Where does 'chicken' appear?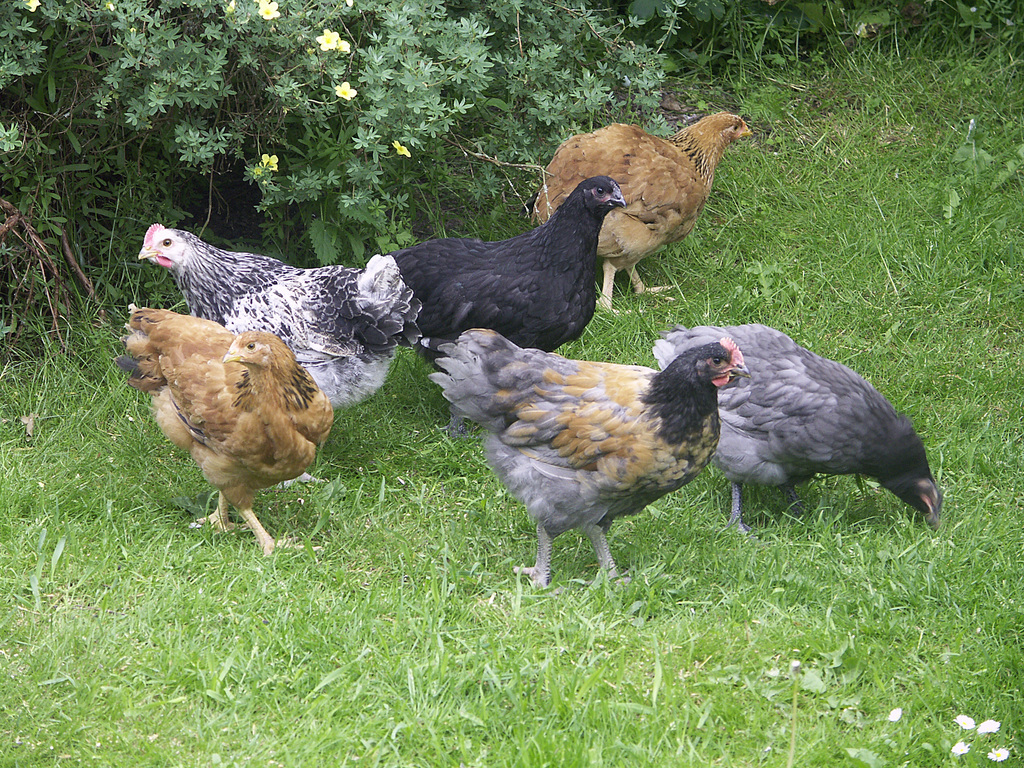
Appears at crop(382, 170, 643, 424).
